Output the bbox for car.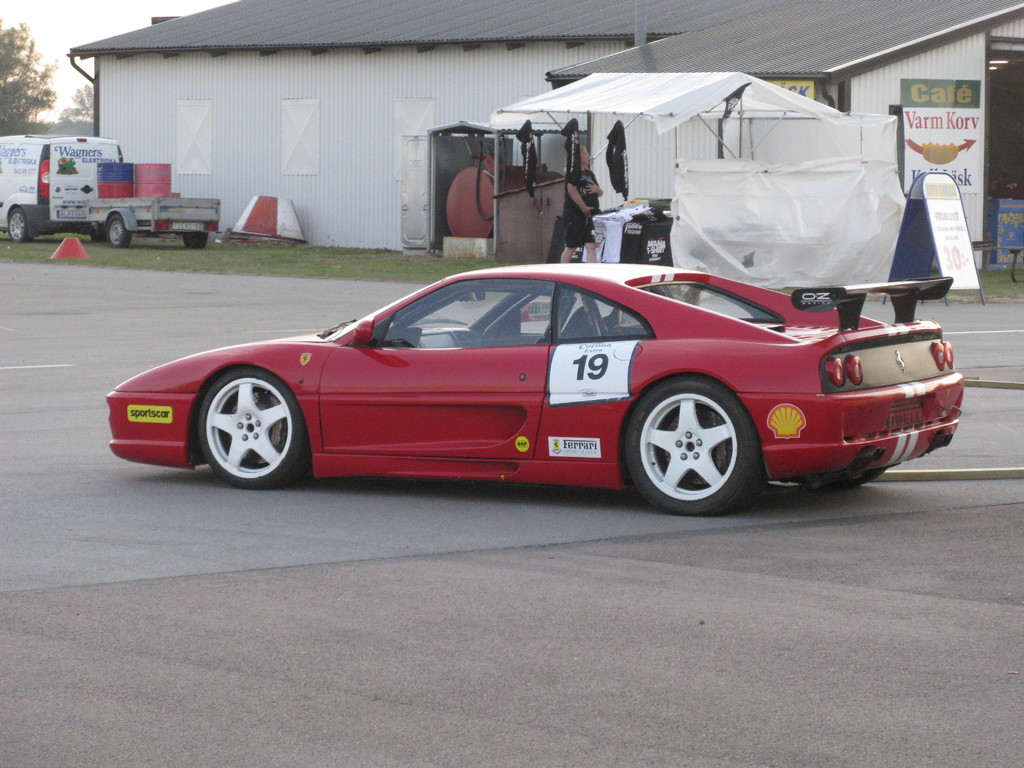
x1=104, y1=262, x2=965, y2=520.
